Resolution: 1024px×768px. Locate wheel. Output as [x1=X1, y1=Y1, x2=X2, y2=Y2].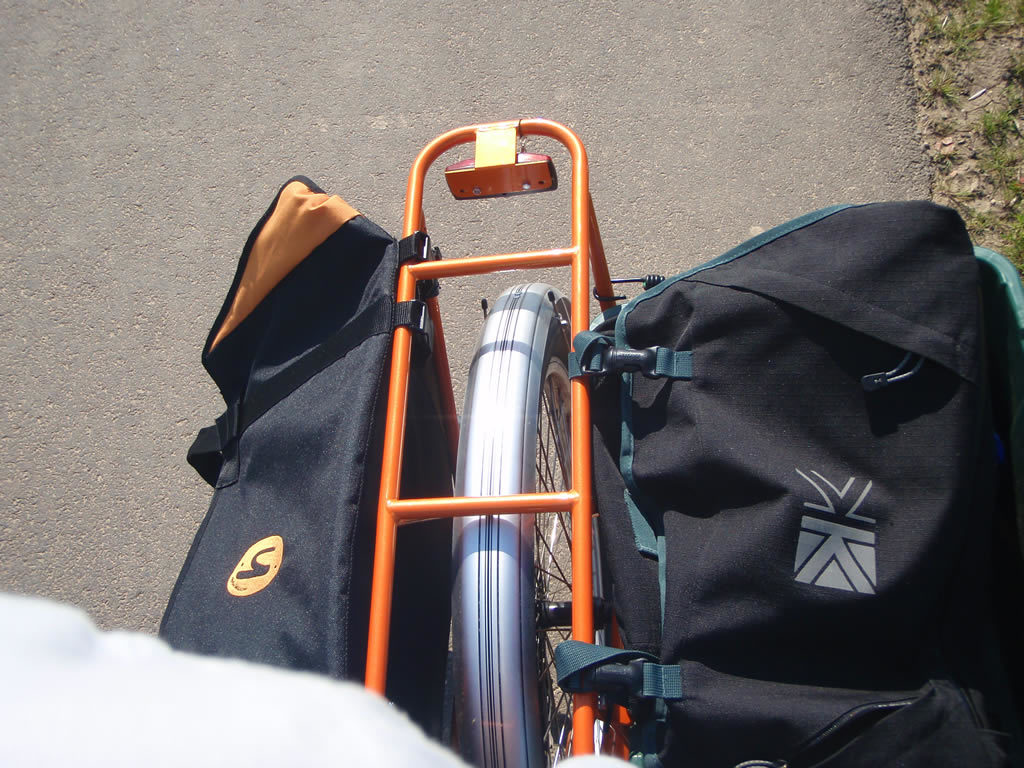
[x1=385, y1=172, x2=610, y2=712].
